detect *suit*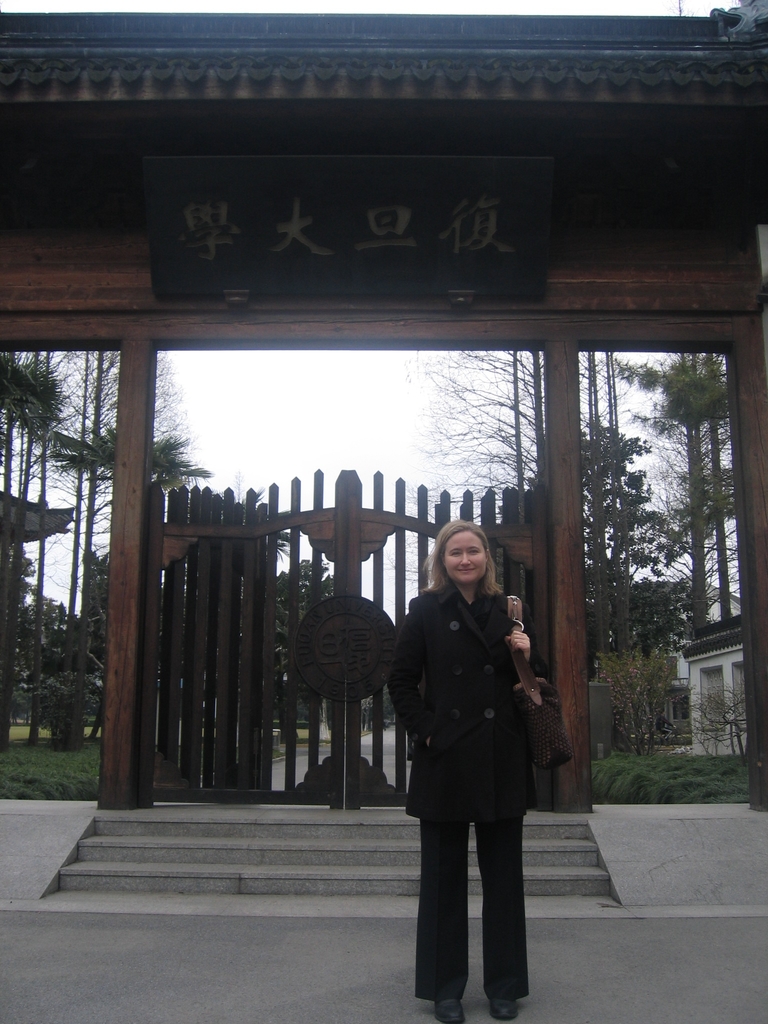
x1=386 y1=572 x2=537 y2=1004
